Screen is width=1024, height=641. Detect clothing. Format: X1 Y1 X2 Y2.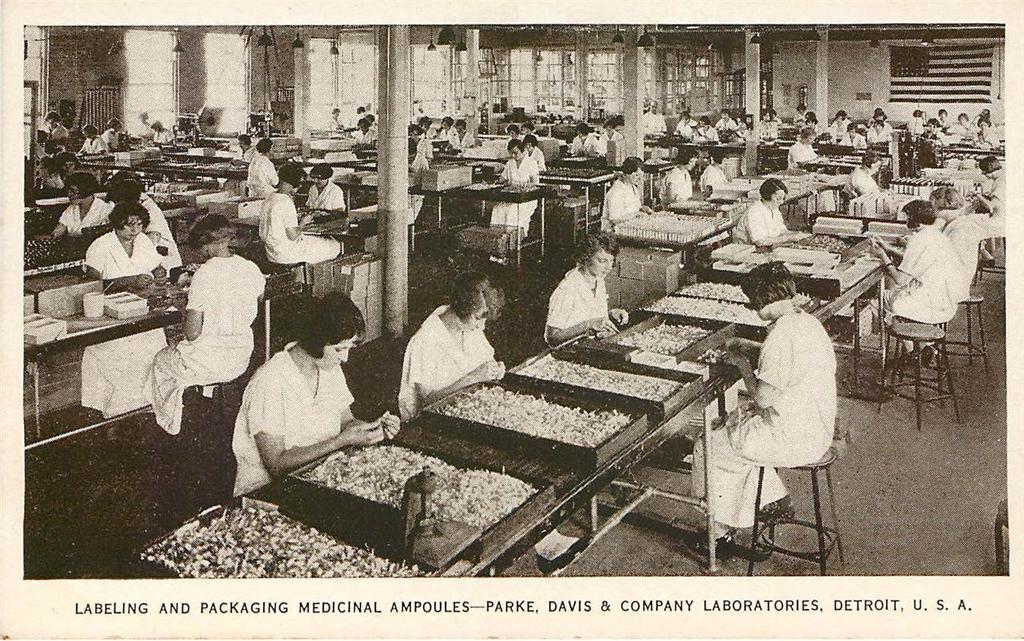
910 114 929 138.
